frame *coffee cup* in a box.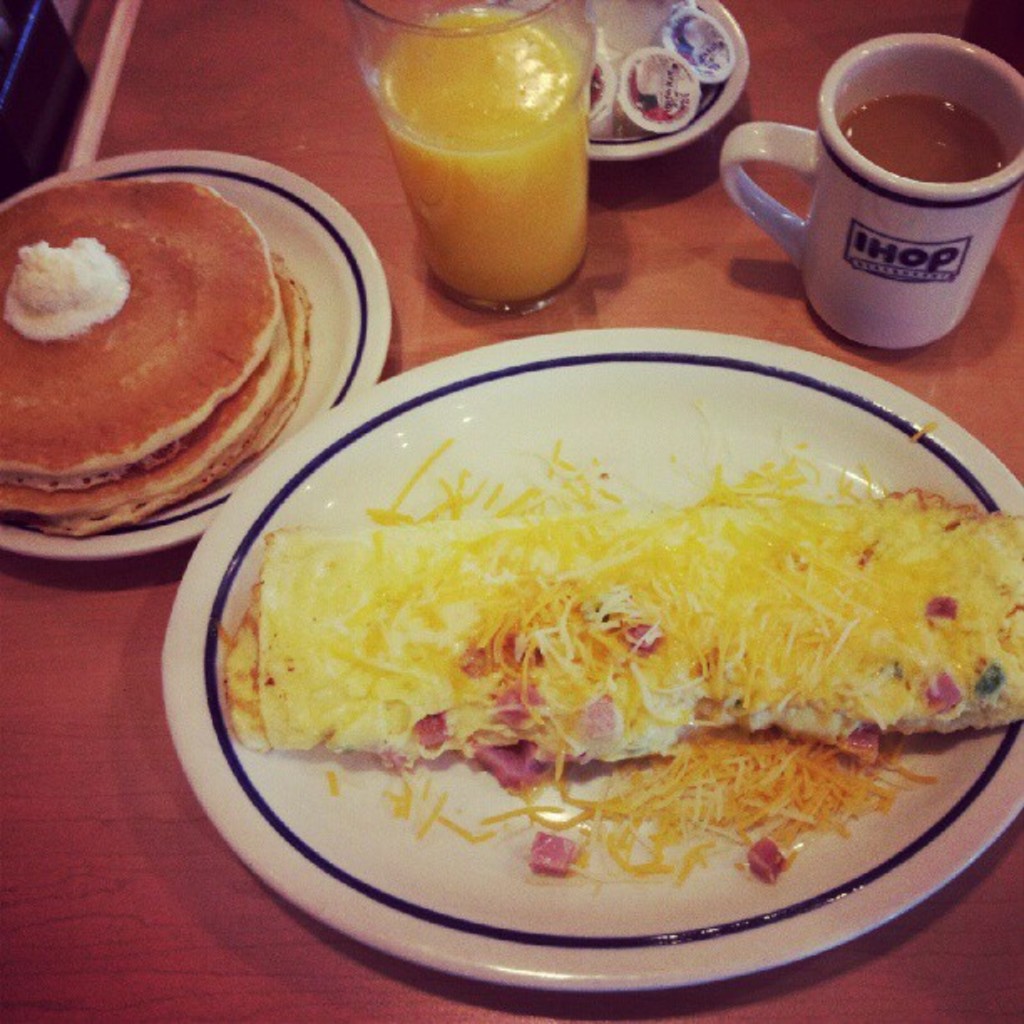
rect(718, 28, 1022, 351).
